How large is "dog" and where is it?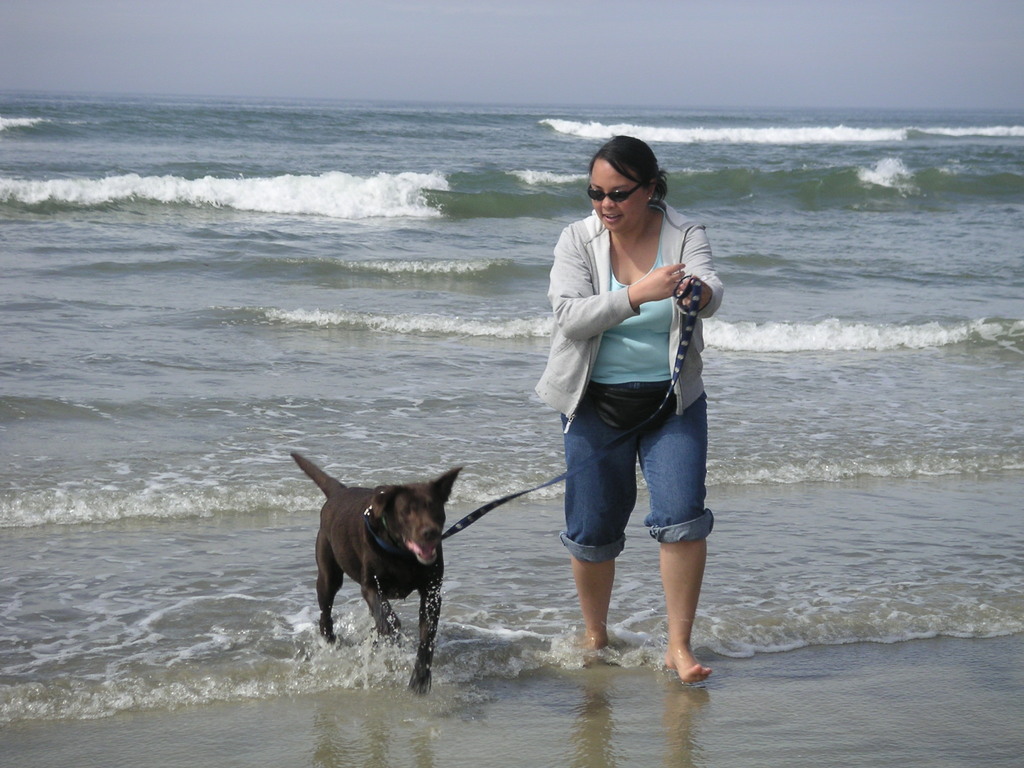
Bounding box: region(291, 444, 467, 701).
